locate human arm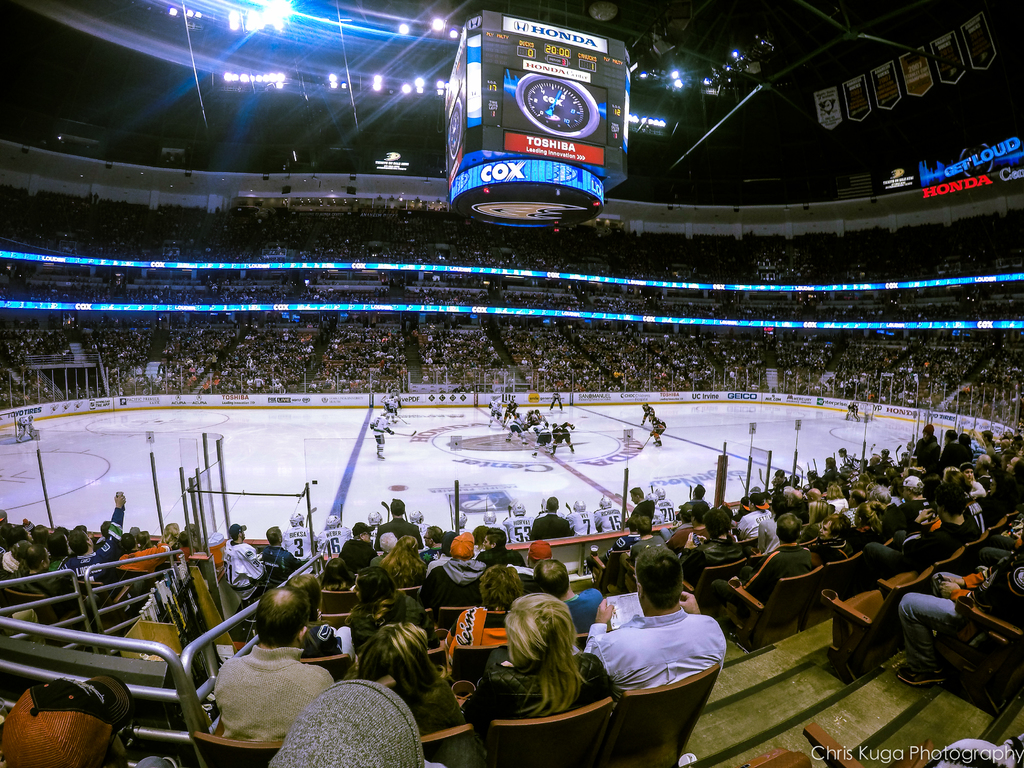
box=[913, 505, 932, 527]
